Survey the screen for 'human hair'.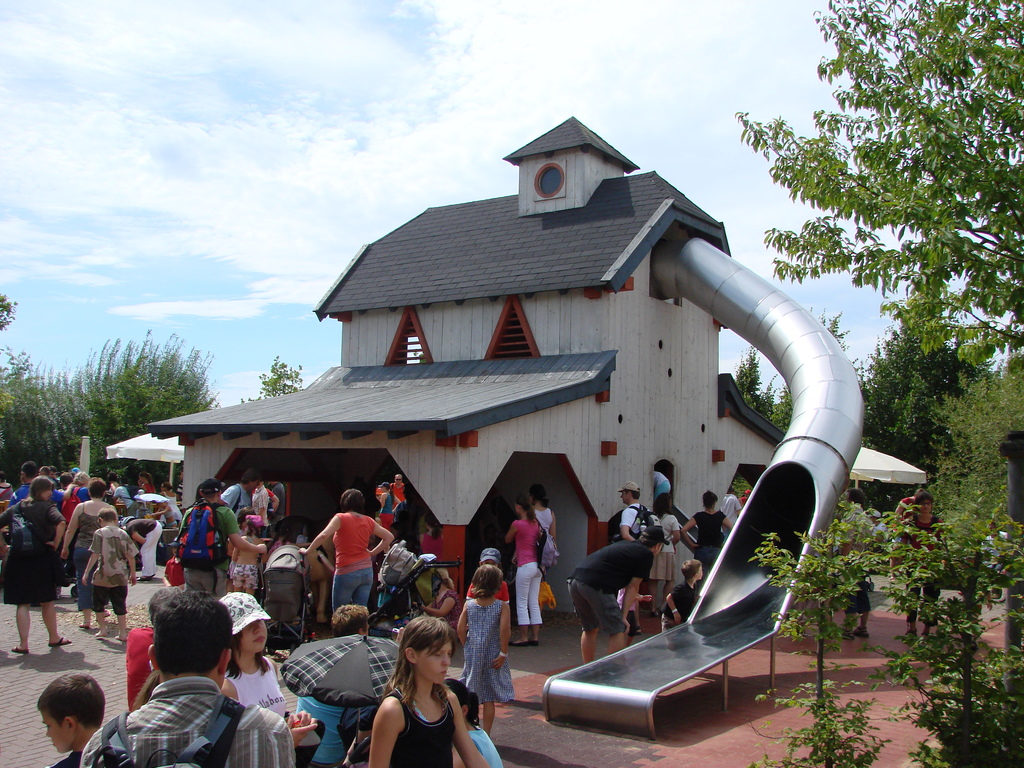
Survey found: (237,507,258,524).
